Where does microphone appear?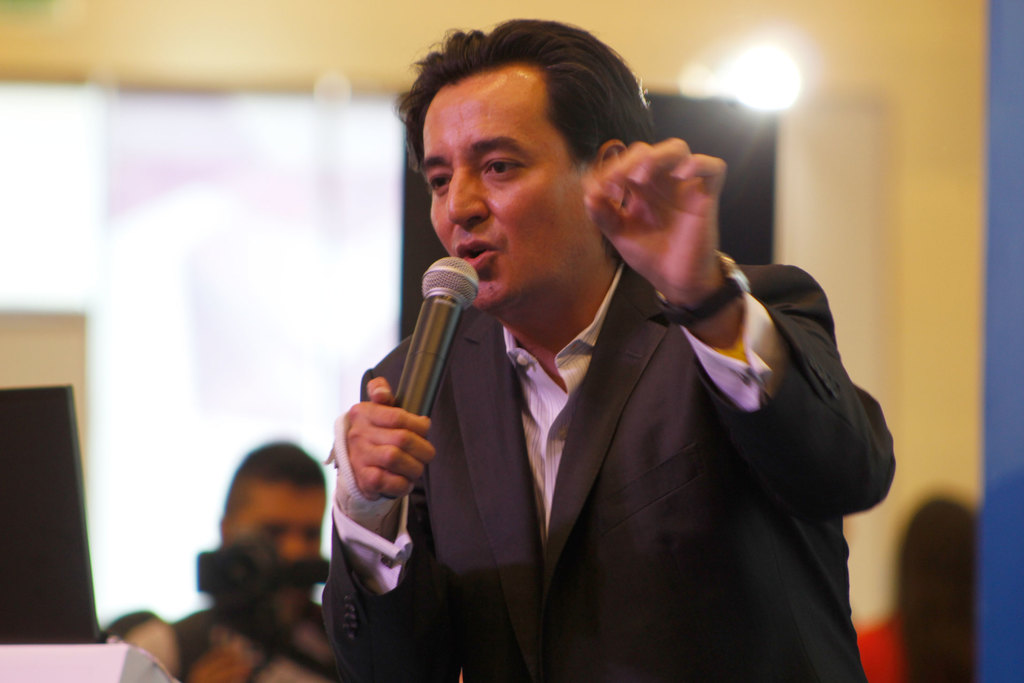
Appears at crop(343, 267, 492, 498).
